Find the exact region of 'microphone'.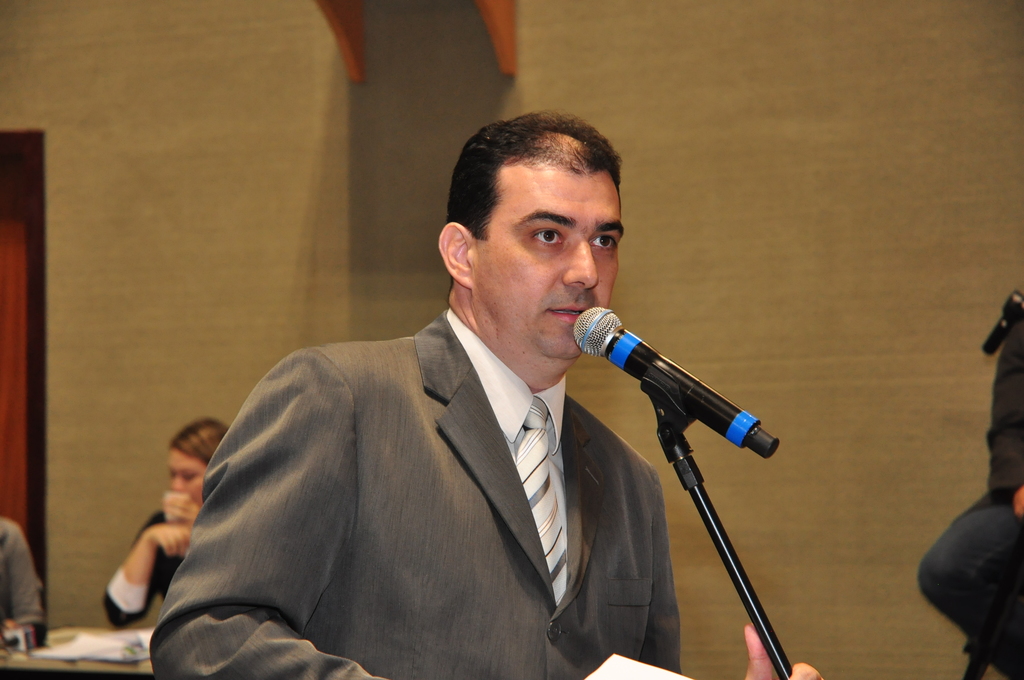
Exact region: BBox(579, 313, 796, 499).
